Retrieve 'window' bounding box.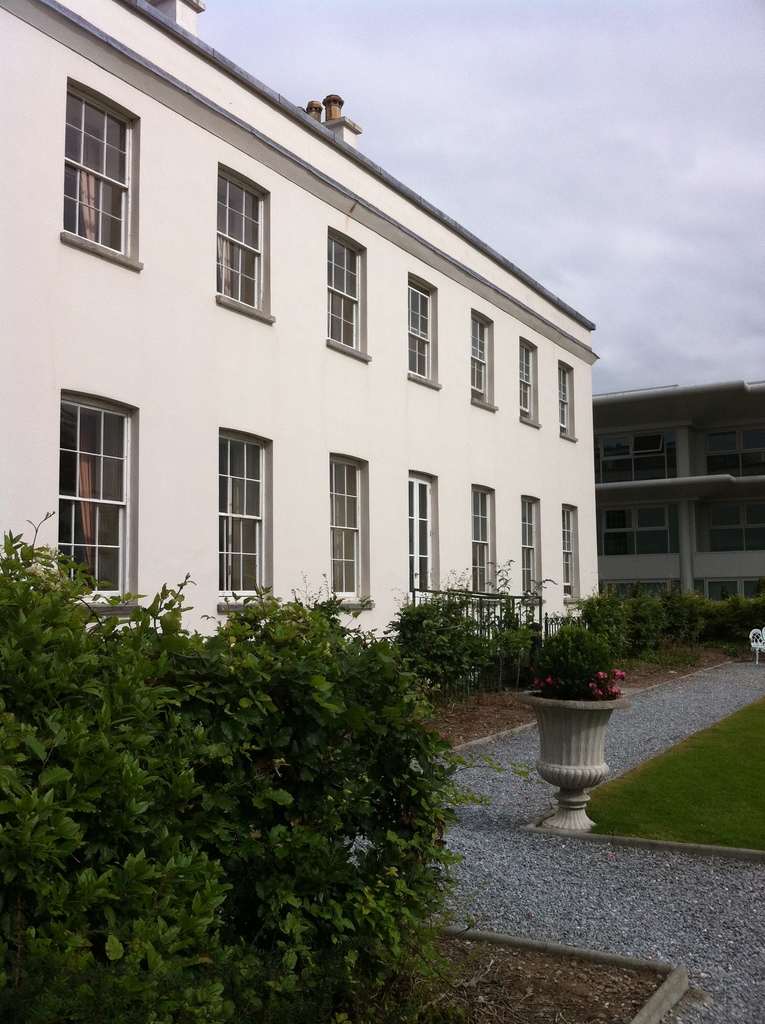
Bounding box: box=[333, 452, 374, 614].
